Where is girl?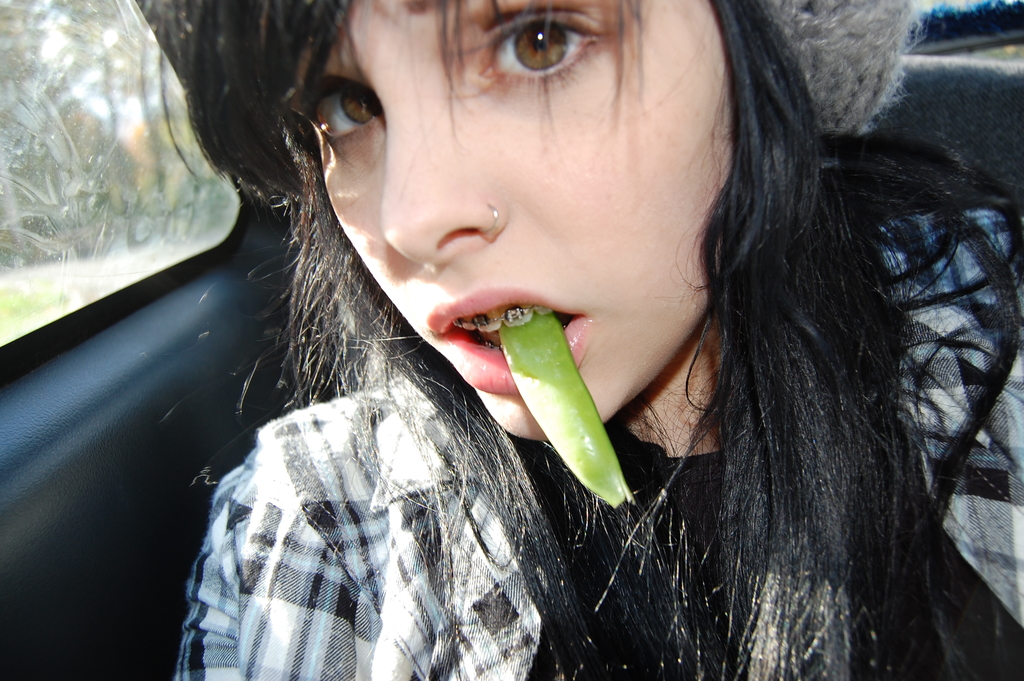
left=135, top=0, right=1023, bottom=680.
